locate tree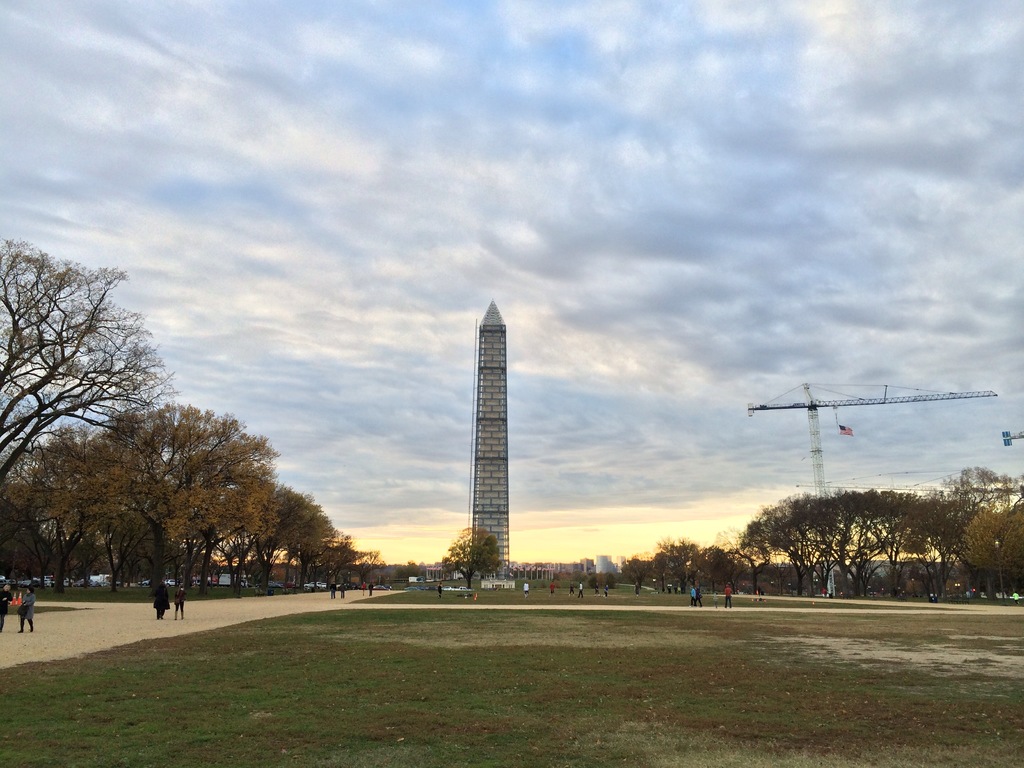
[left=440, top=527, right=503, bottom=586]
